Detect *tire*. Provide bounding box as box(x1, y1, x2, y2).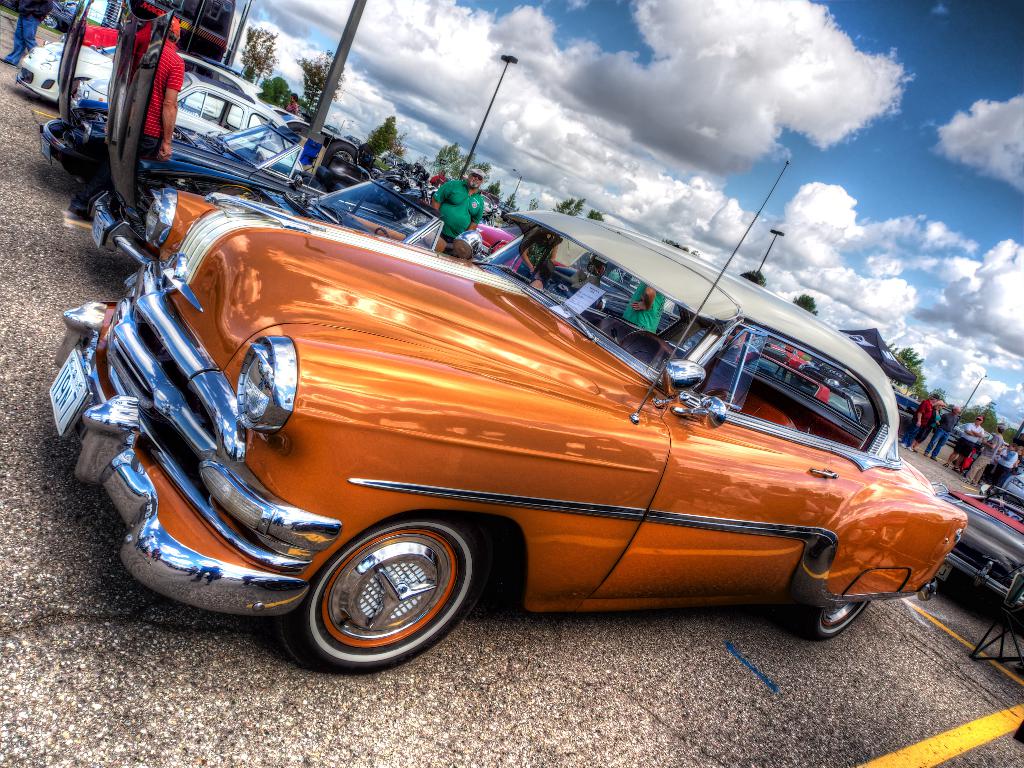
box(816, 601, 869, 636).
